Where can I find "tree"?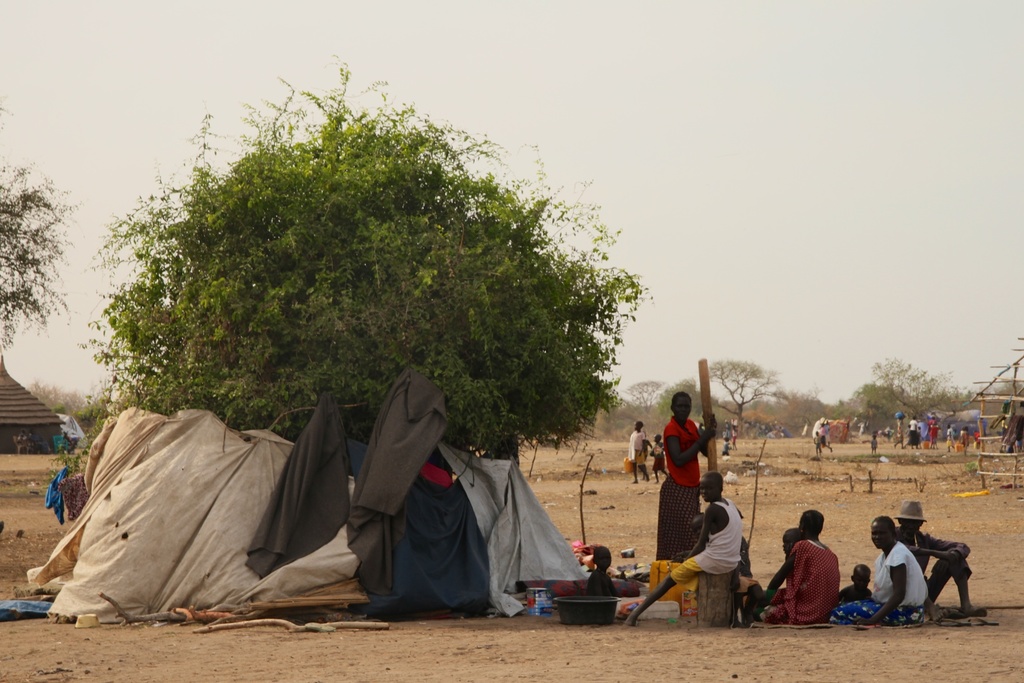
You can find it at {"left": 0, "top": 95, "right": 89, "bottom": 357}.
